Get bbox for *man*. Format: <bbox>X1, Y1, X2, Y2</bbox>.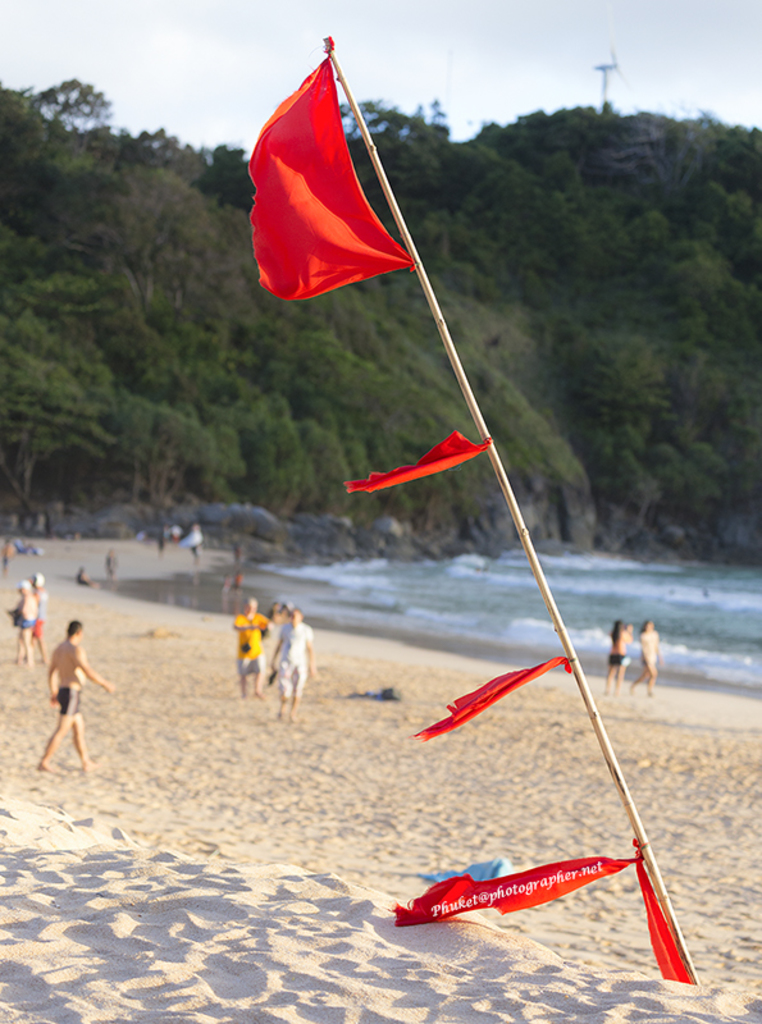
<bbox>15, 620, 93, 773</bbox>.
